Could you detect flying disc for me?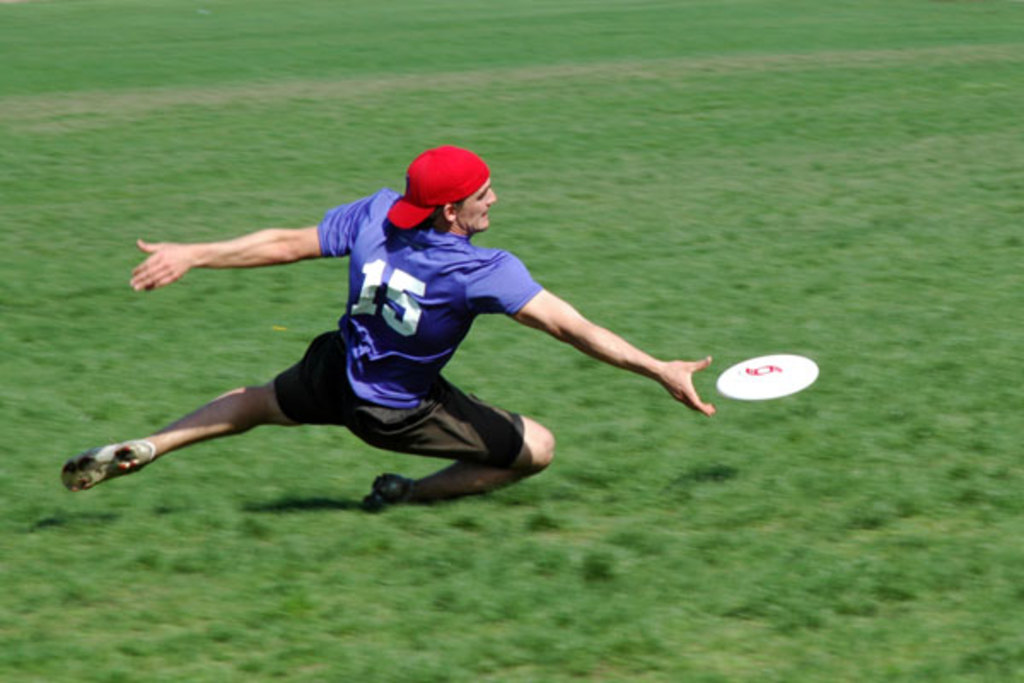
Detection result: BBox(717, 355, 819, 400).
